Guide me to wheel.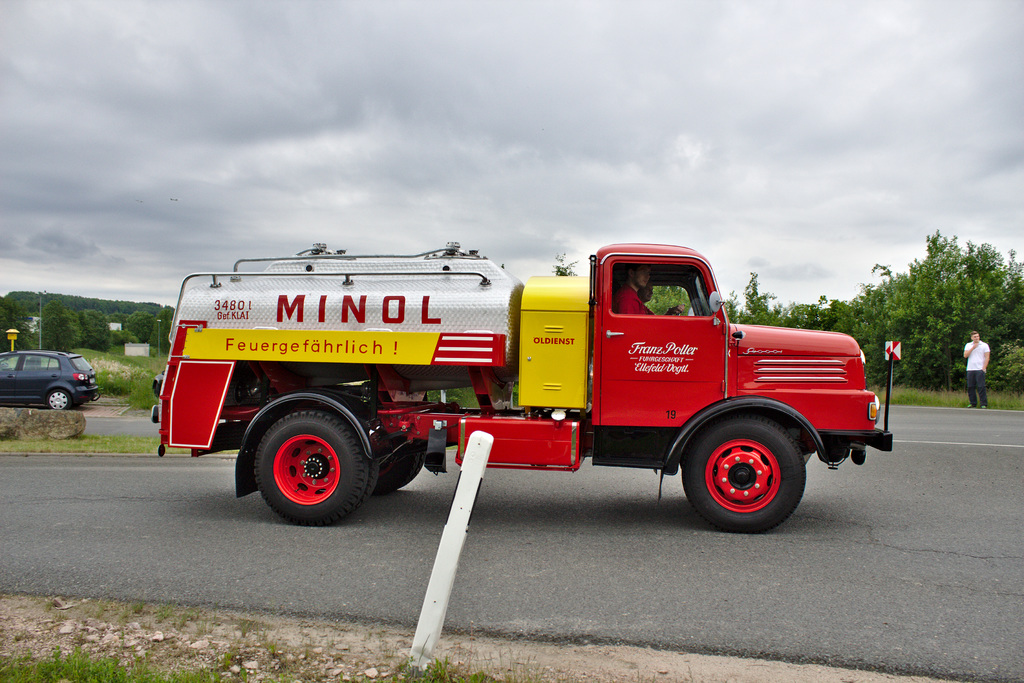
Guidance: 361 460 380 506.
